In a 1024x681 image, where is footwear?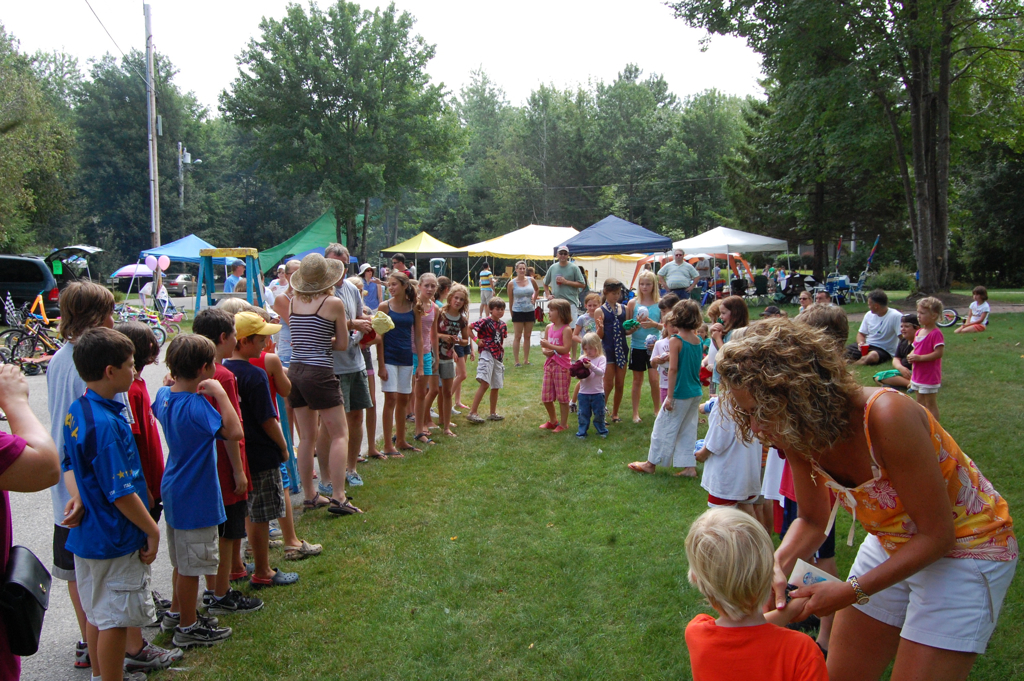
<box>132,640,181,673</box>.
